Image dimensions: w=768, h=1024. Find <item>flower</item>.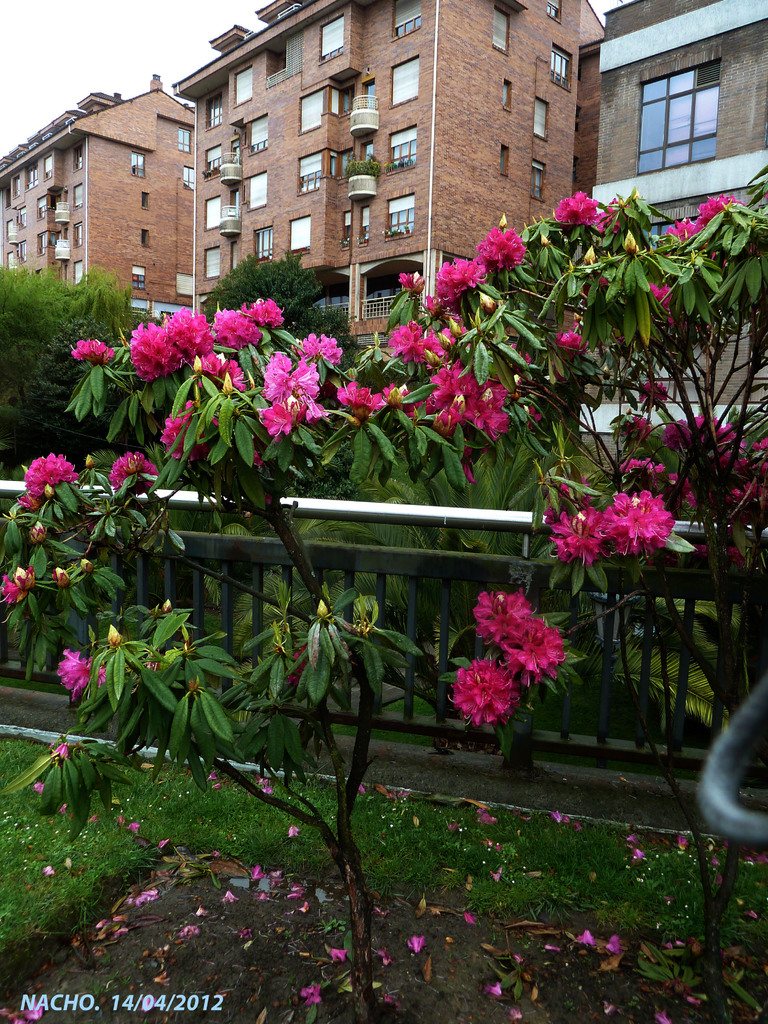
region(696, 190, 737, 221).
